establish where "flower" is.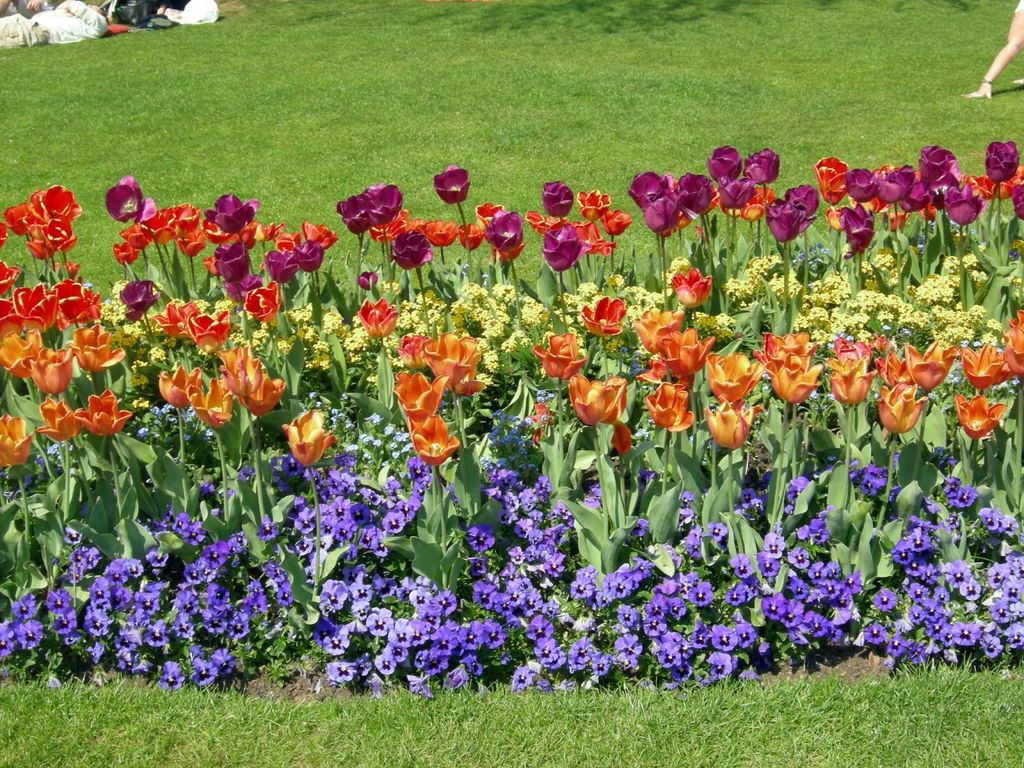
Established at BBox(361, 302, 405, 343).
